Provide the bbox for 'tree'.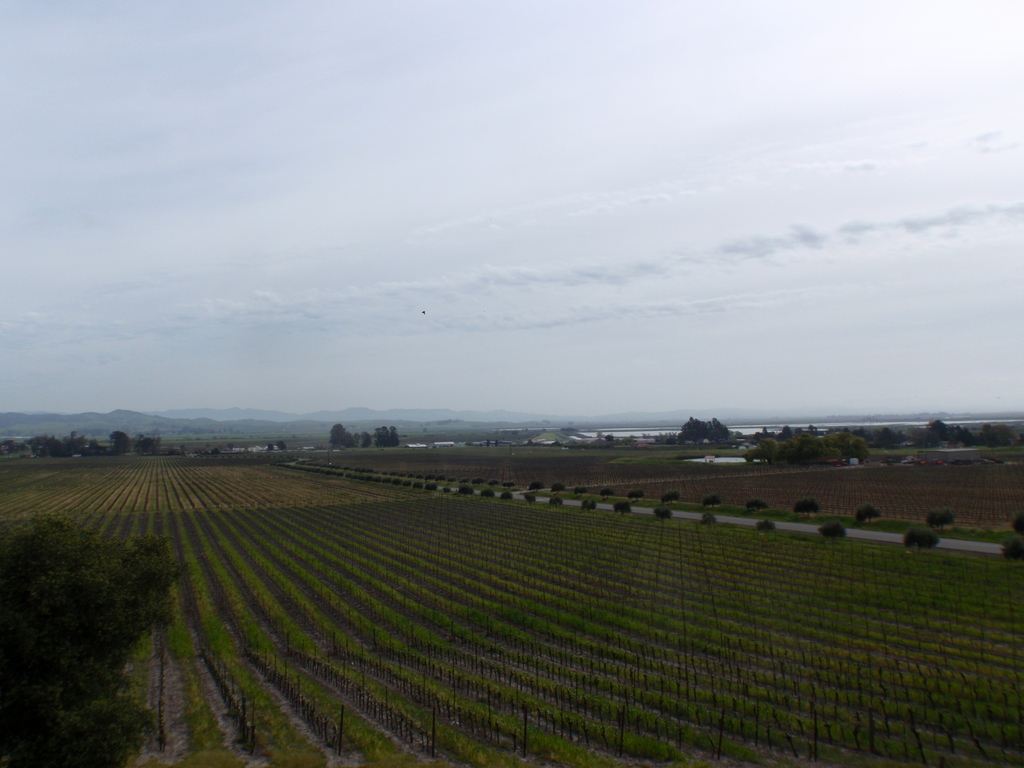
[627,488,644,500].
